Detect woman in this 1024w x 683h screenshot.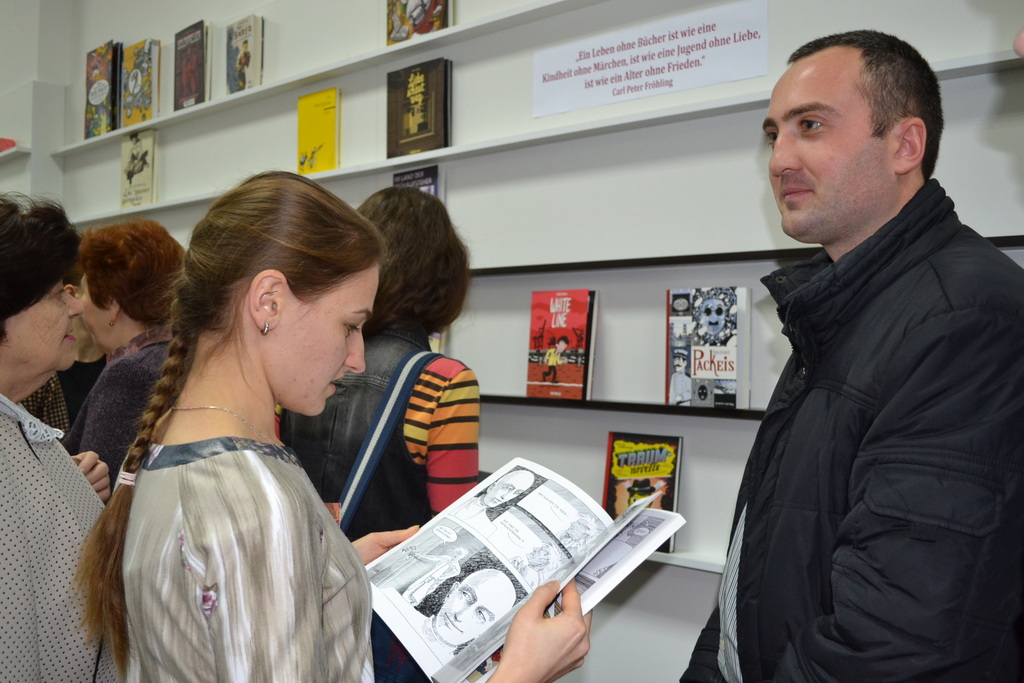
Detection: {"left": 49, "top": 218, "right": 204, "bottom": 501}.
